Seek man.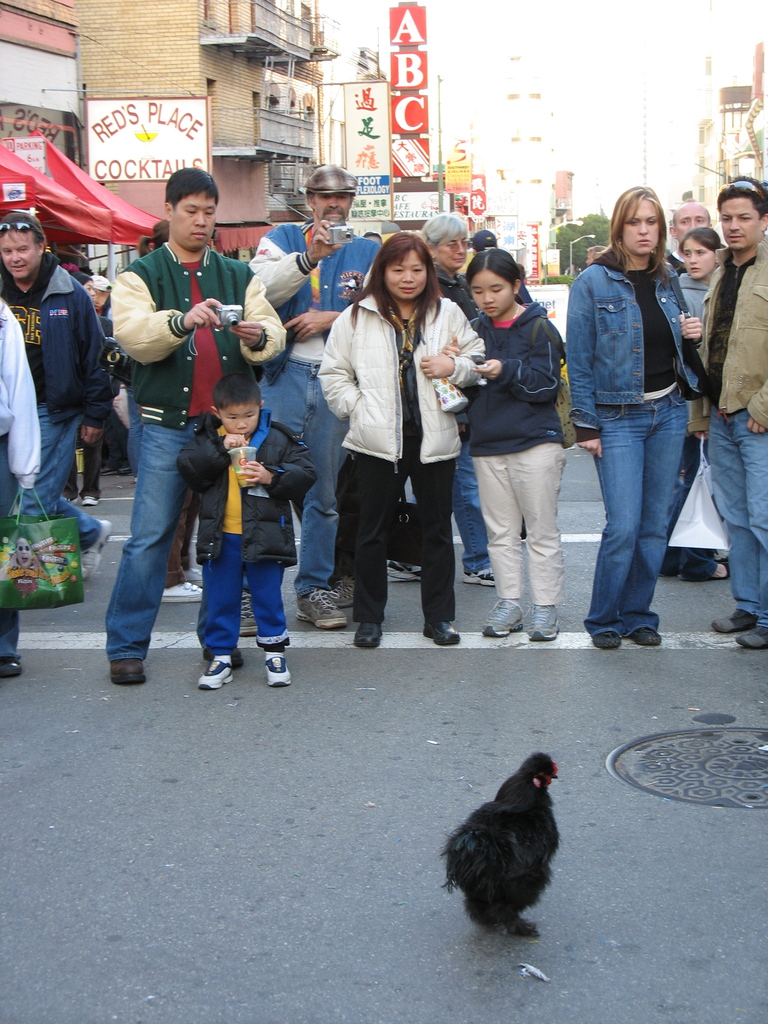
l=686, t=174, r=767, b=650.
